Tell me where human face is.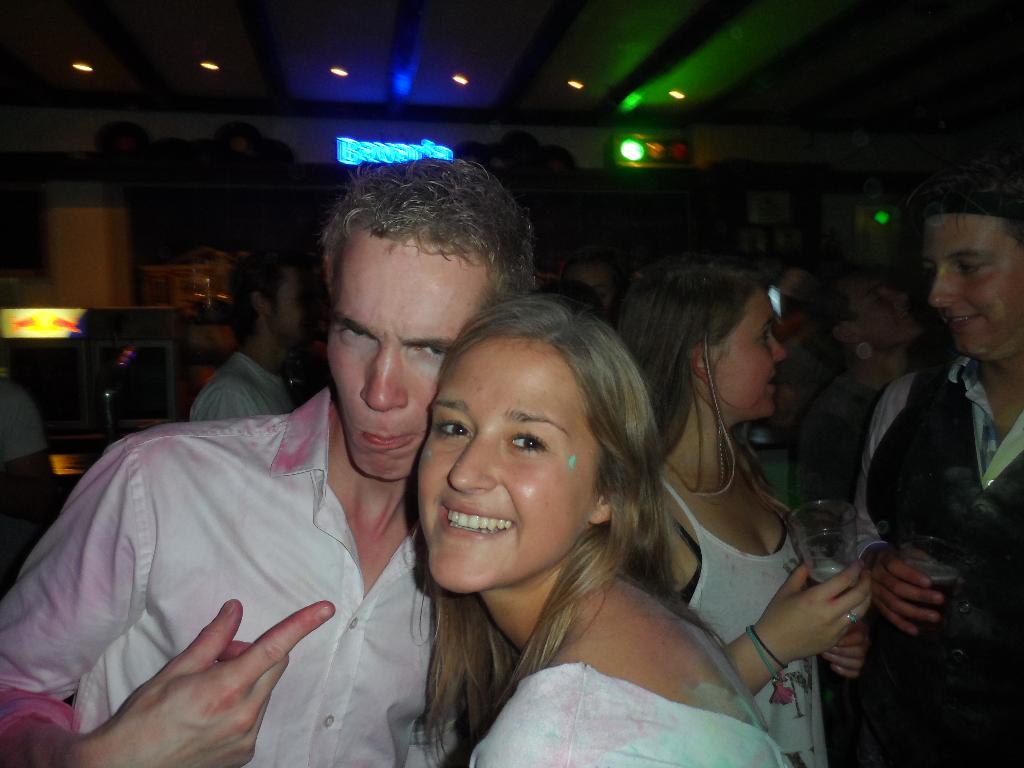
human face is at [x1=266, y1=266, x2=306, y2=349].
